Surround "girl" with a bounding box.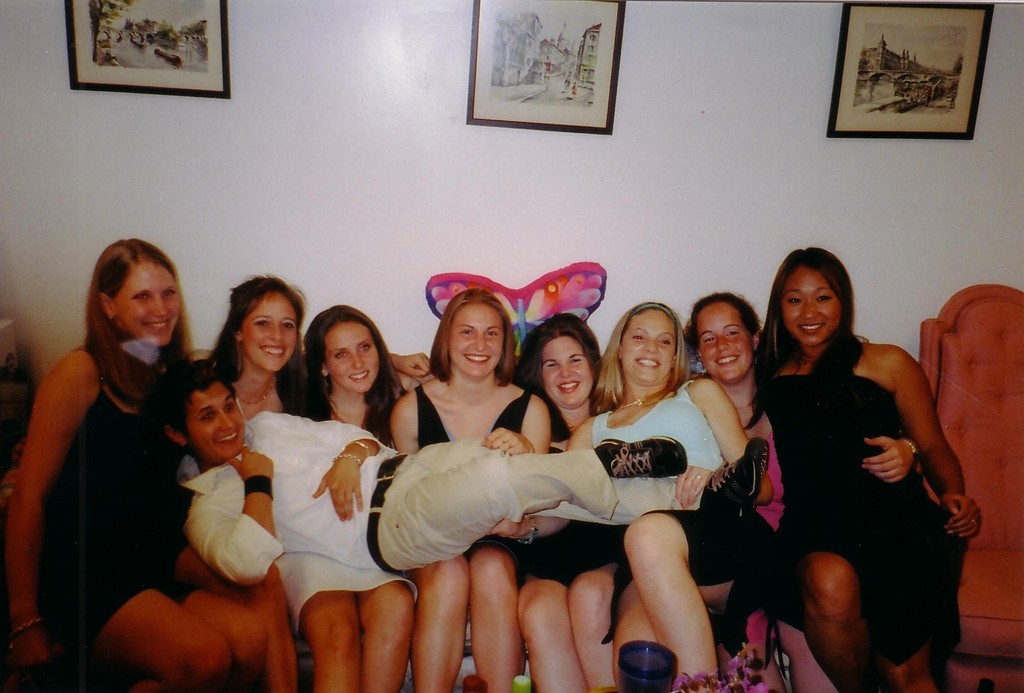
<region>572, 298, 751, 692</region>.
